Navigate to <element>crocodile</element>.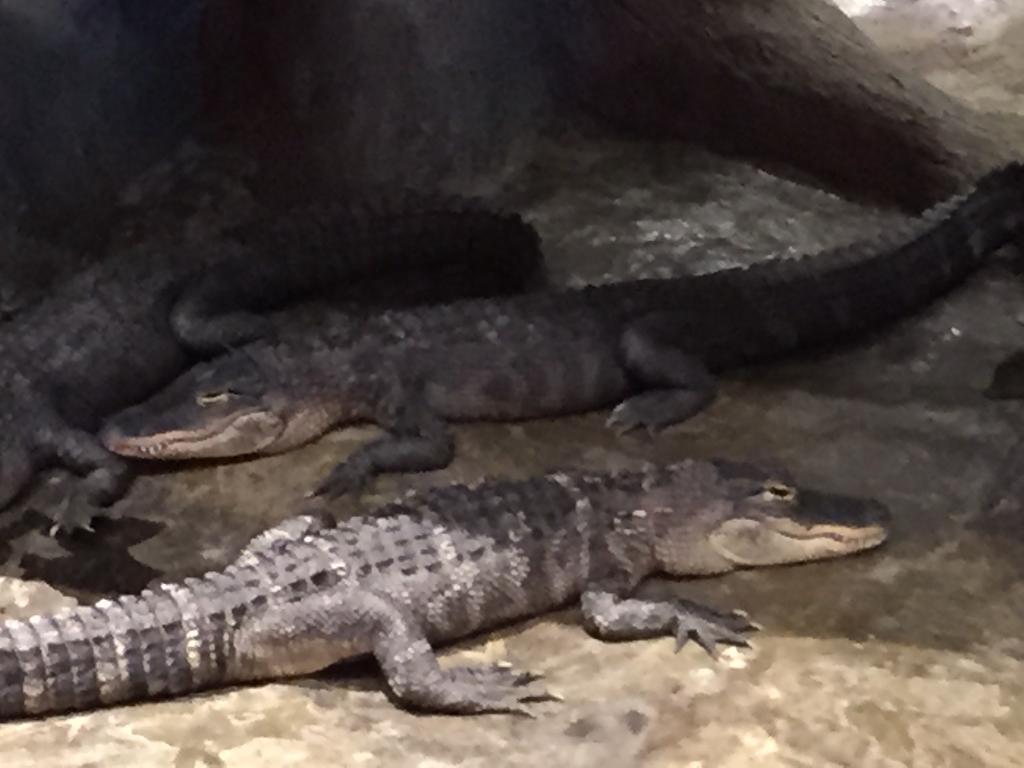
Navigation target: region(0, 461, 893, 723).
